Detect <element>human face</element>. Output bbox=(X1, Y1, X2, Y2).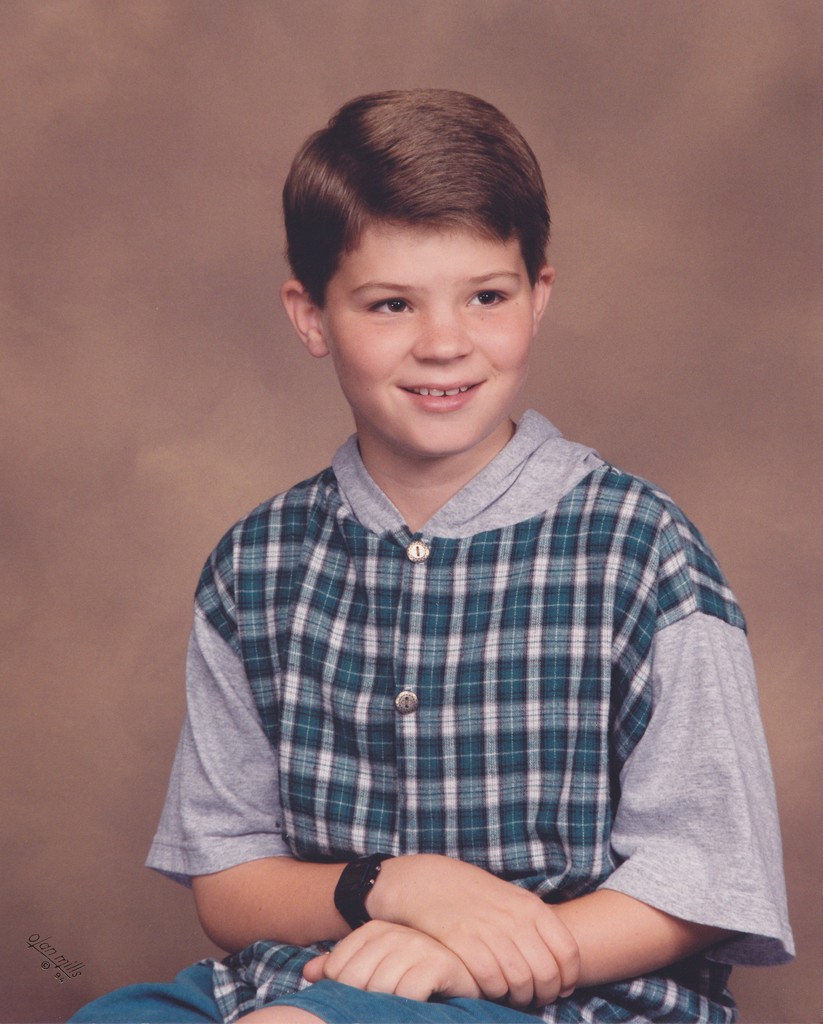
bbox=(319, 217, 532, 456).
